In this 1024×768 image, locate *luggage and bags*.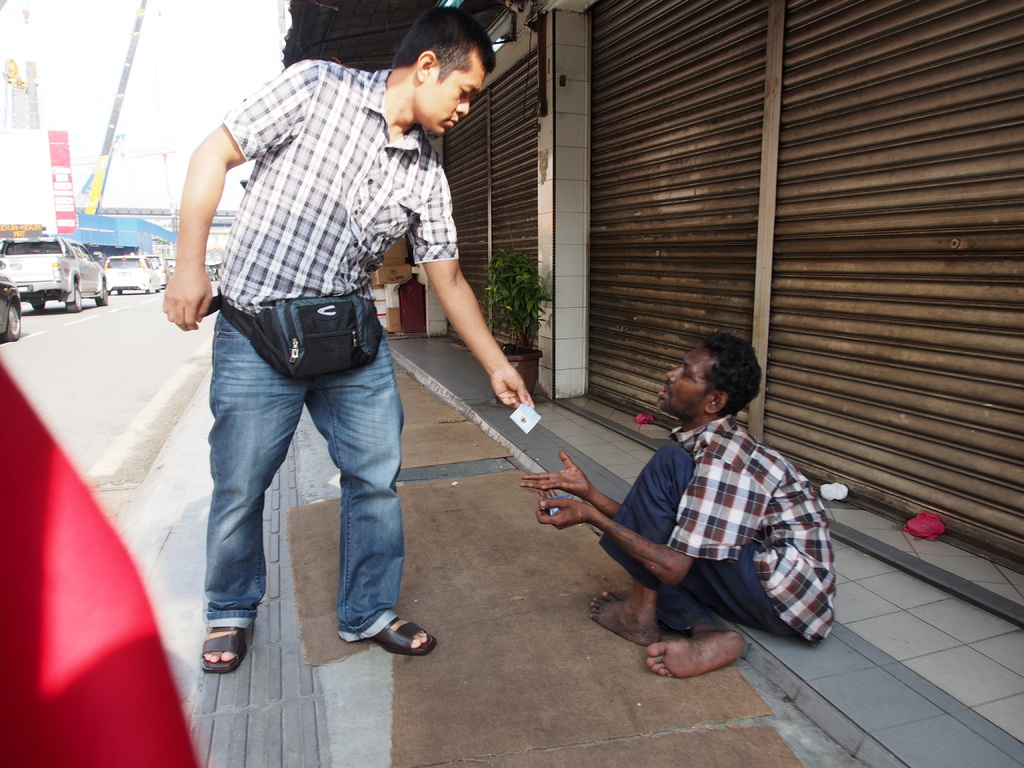
Bounding box: BBox(210, 292, 378, 377).
